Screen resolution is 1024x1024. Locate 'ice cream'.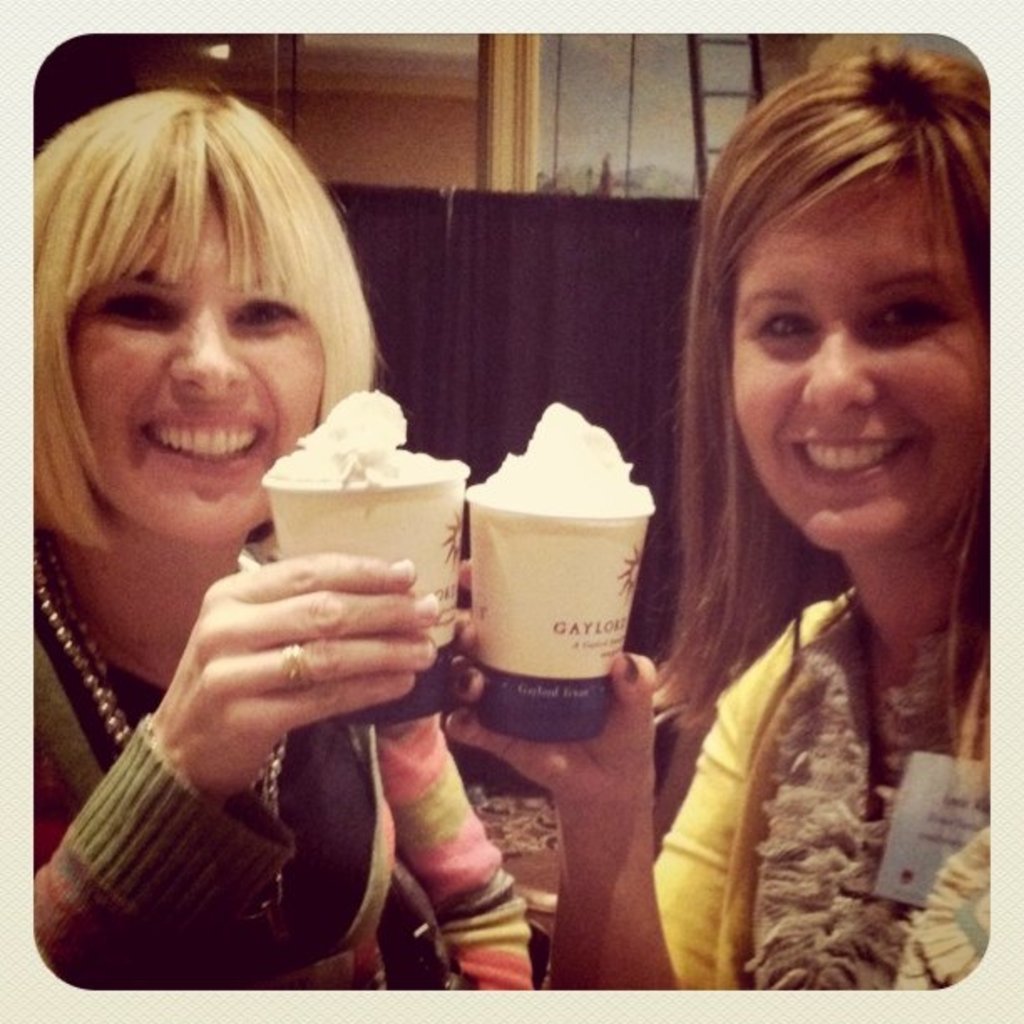
[463, 387, 658, 524].
